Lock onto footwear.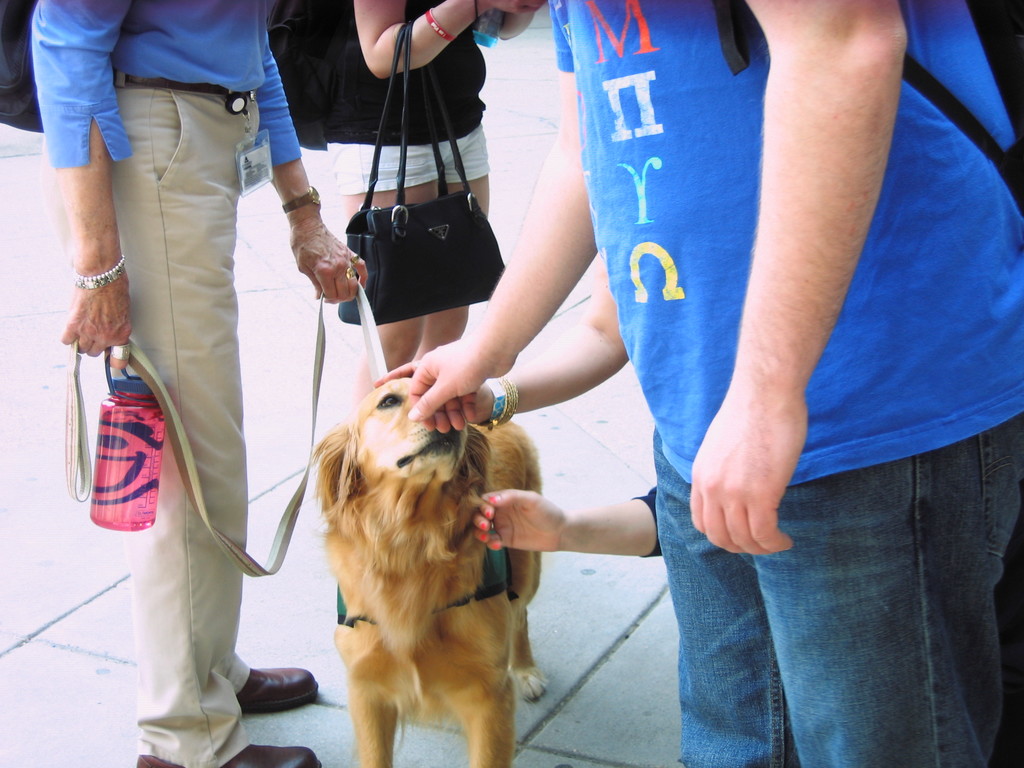
Locked: 132:743:323:767.
